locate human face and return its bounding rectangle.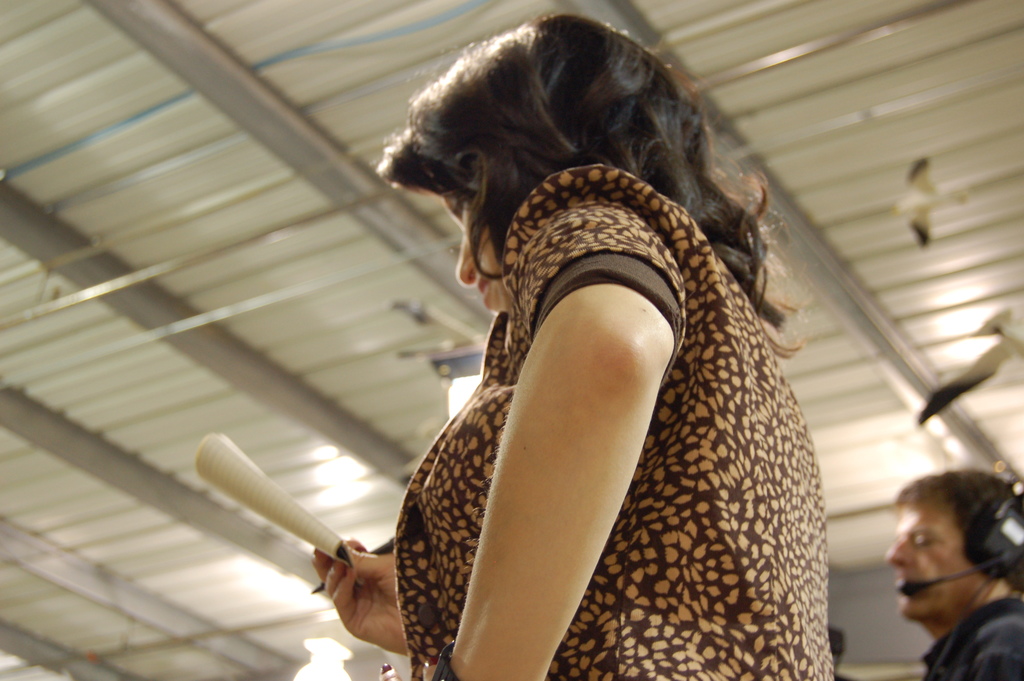
[445, 194, 511, 314].
